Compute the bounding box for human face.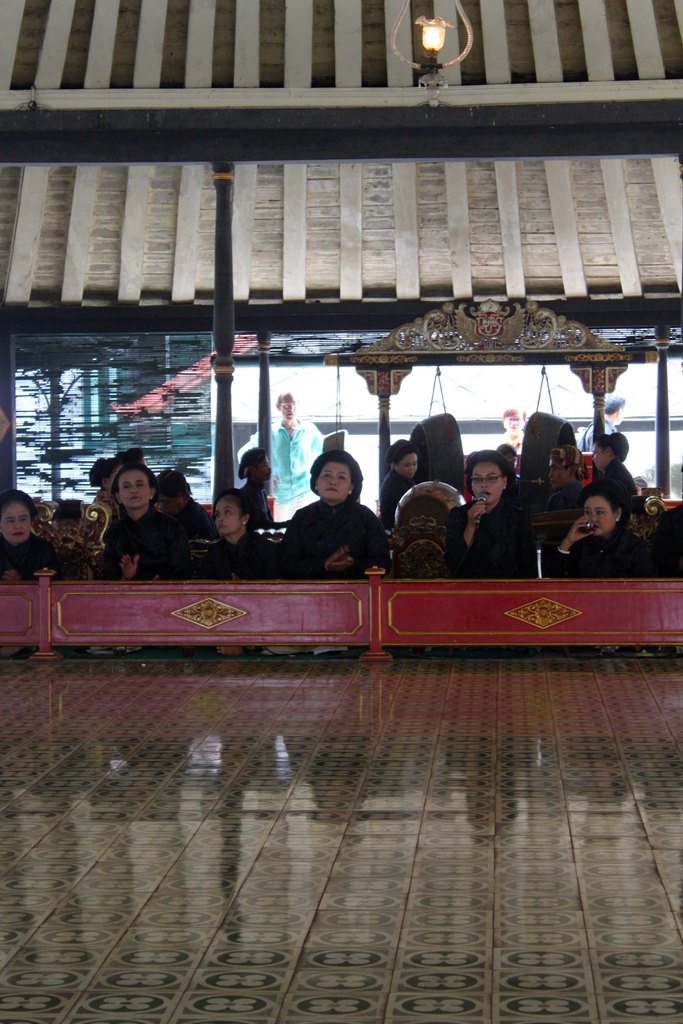
3/511/36/540.
